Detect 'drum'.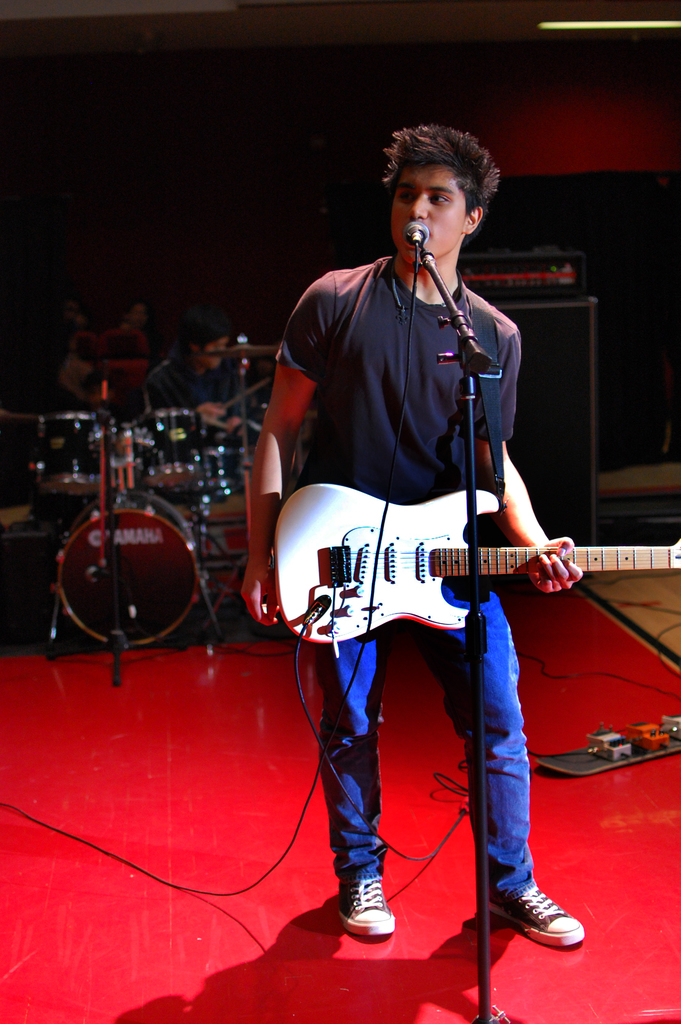
Detected at detection(58, 487, 200, 648).
